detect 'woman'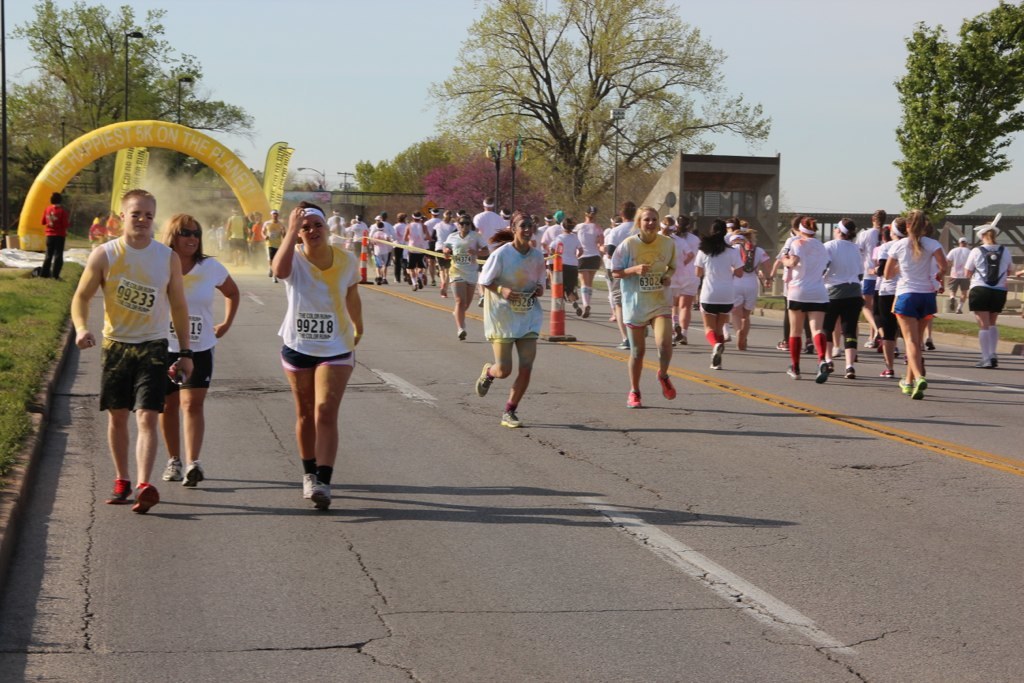
[155, 213, 239, 493]
